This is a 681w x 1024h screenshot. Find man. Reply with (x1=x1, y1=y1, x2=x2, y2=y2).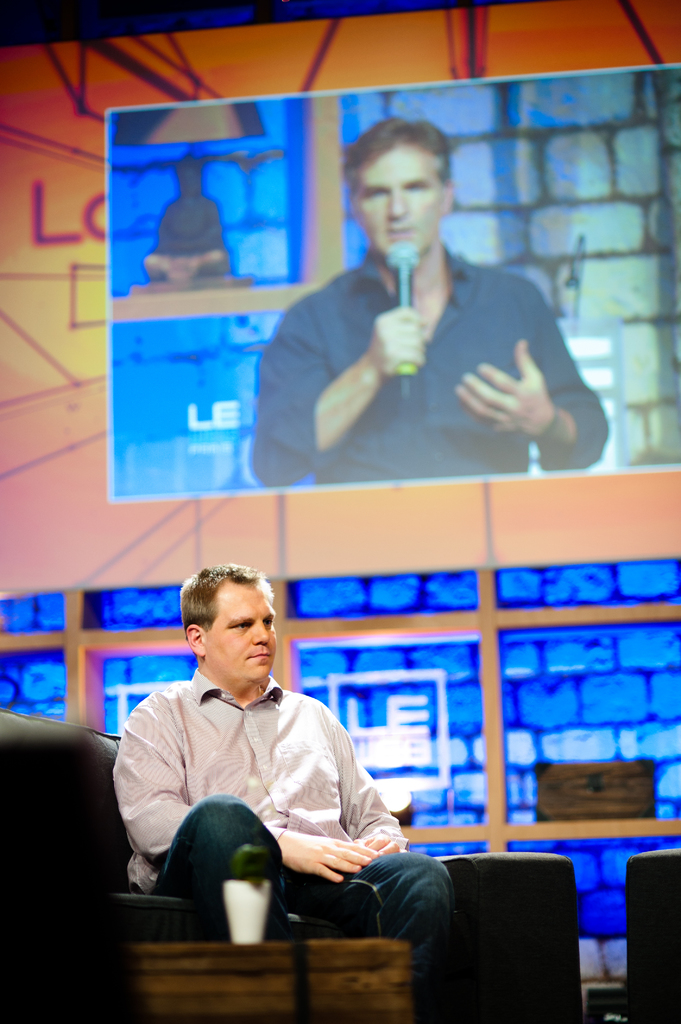
(x1=246, y1=130, x2=605, y2=502).
